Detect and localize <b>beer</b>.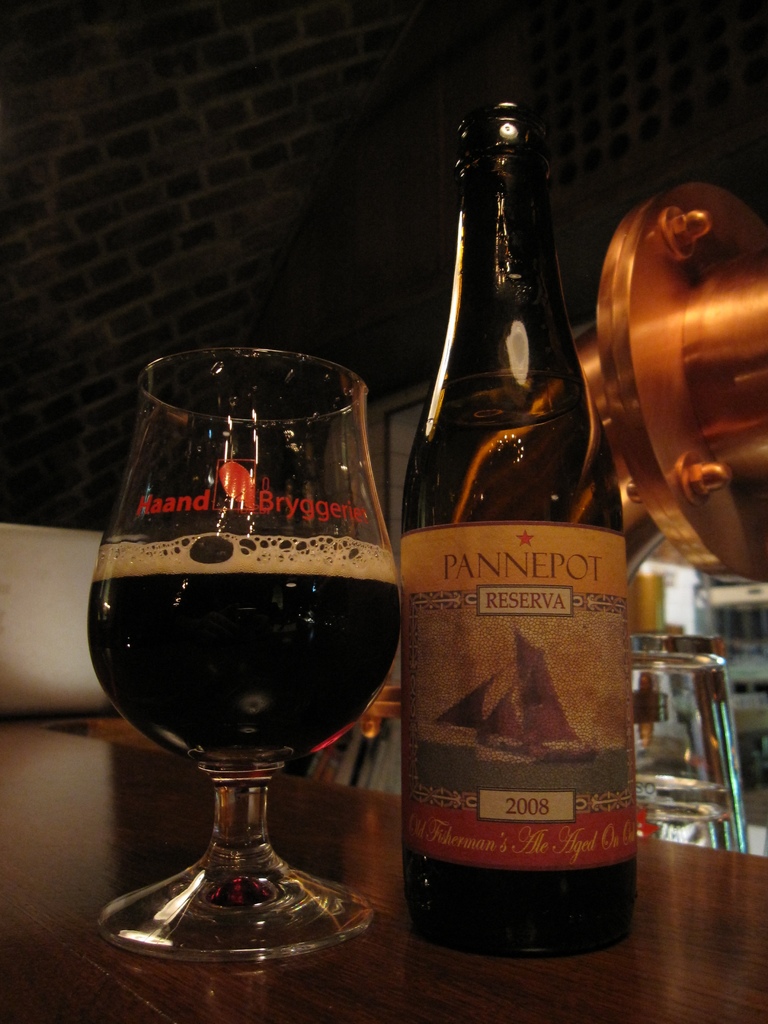
Localized at 414/81/668/970.
